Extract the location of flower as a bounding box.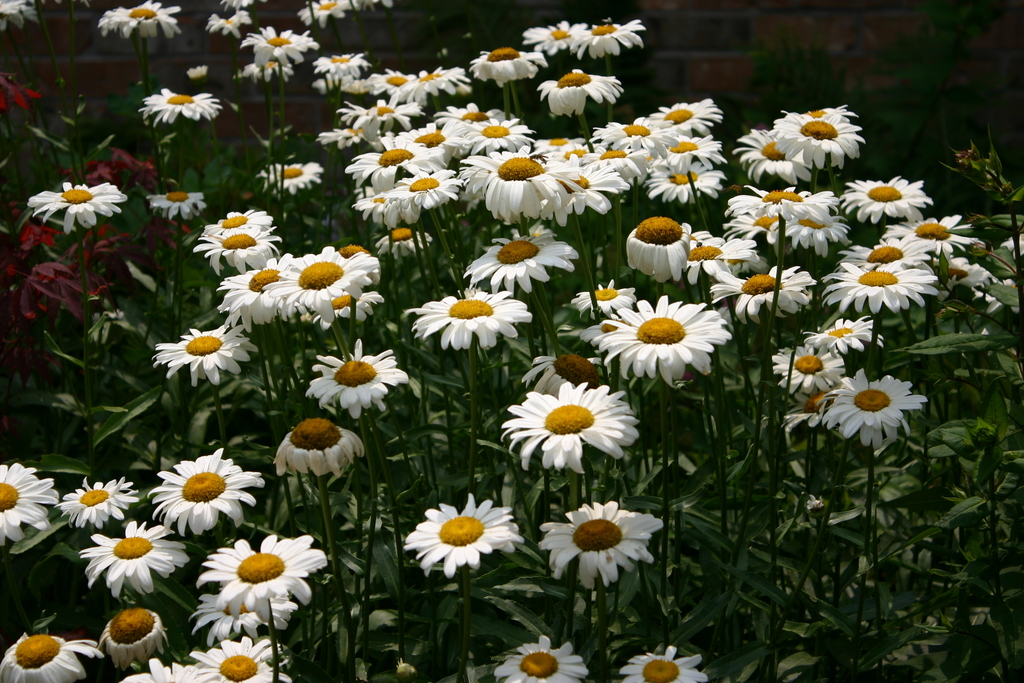
bbox(198, 529, 330, 625).
